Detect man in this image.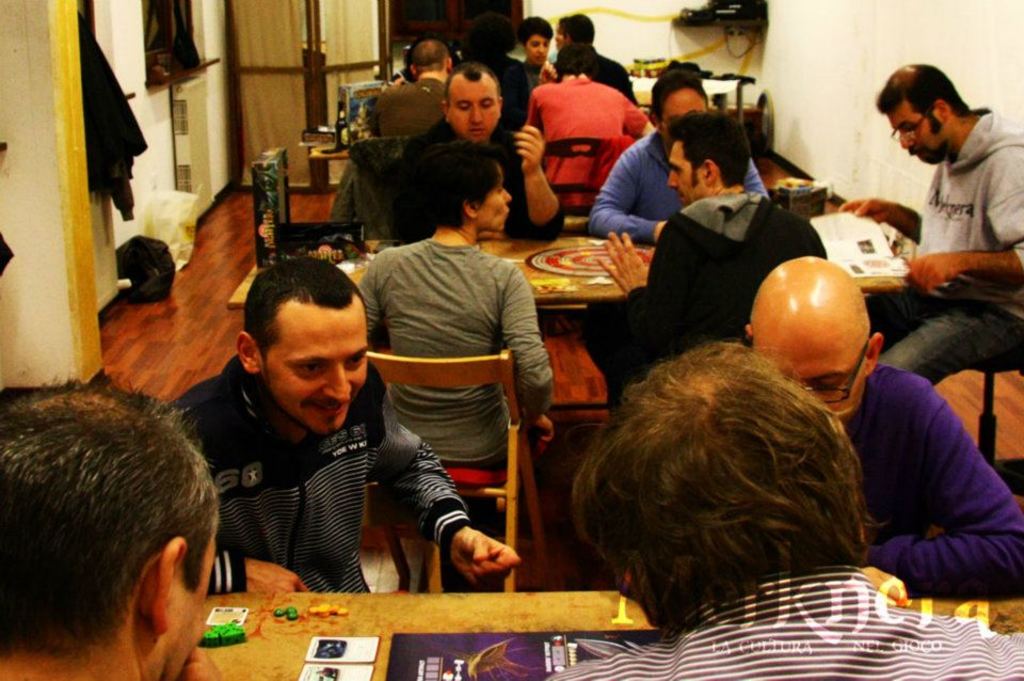
Detection: [742, 255, 1023, 603].
